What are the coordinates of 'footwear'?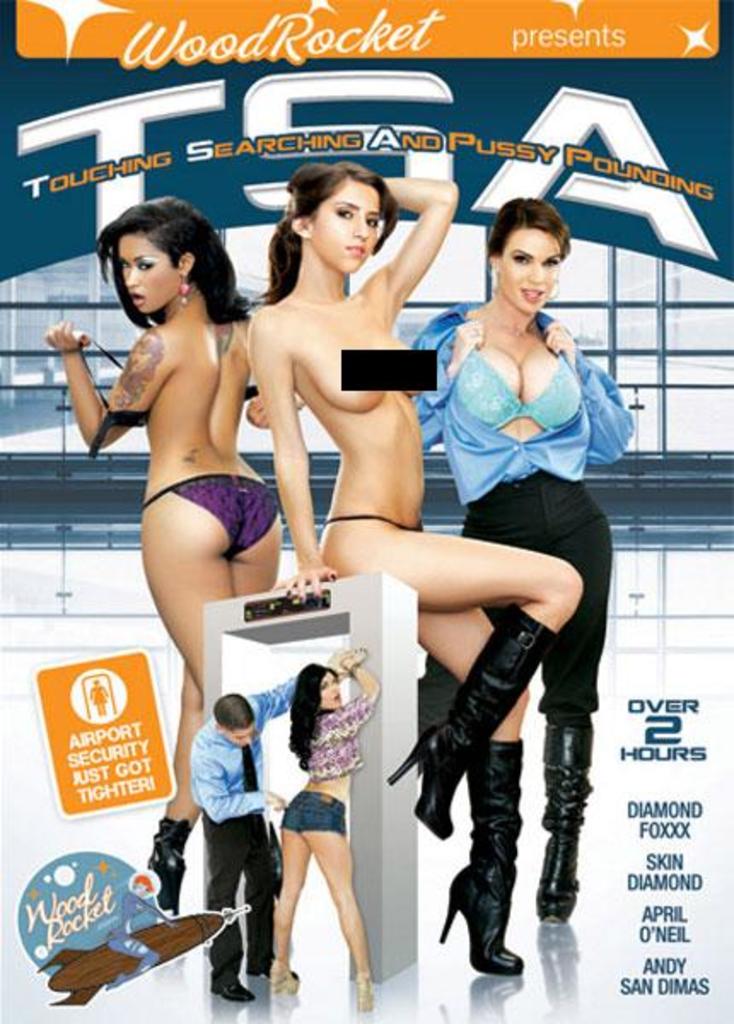
[208, 981, 256, 1002].
